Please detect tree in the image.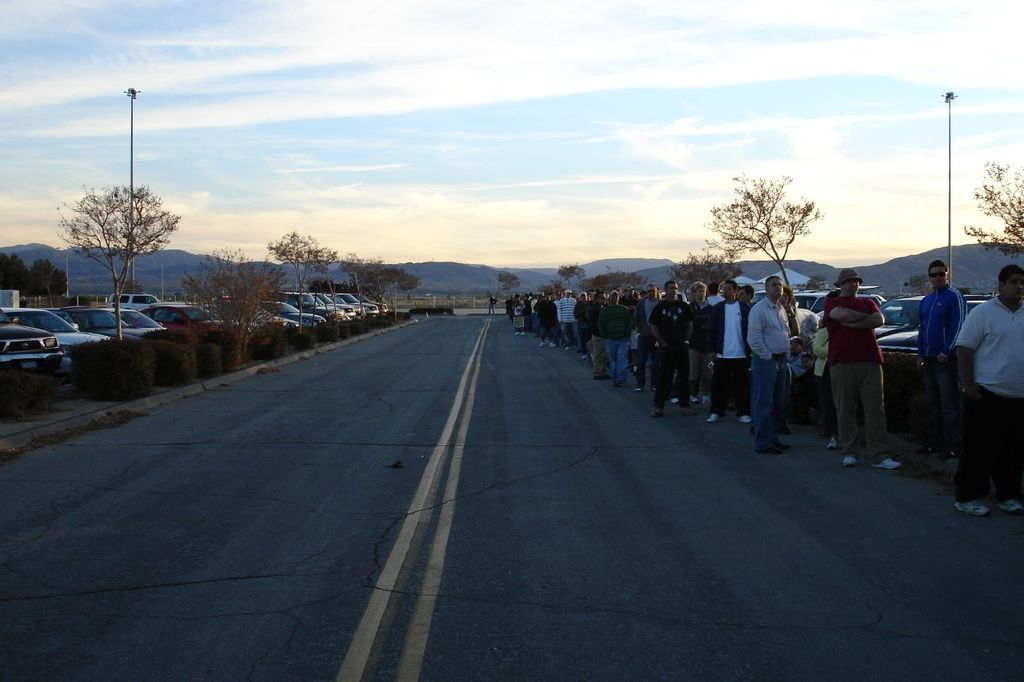
498, 272, 519, 301.
